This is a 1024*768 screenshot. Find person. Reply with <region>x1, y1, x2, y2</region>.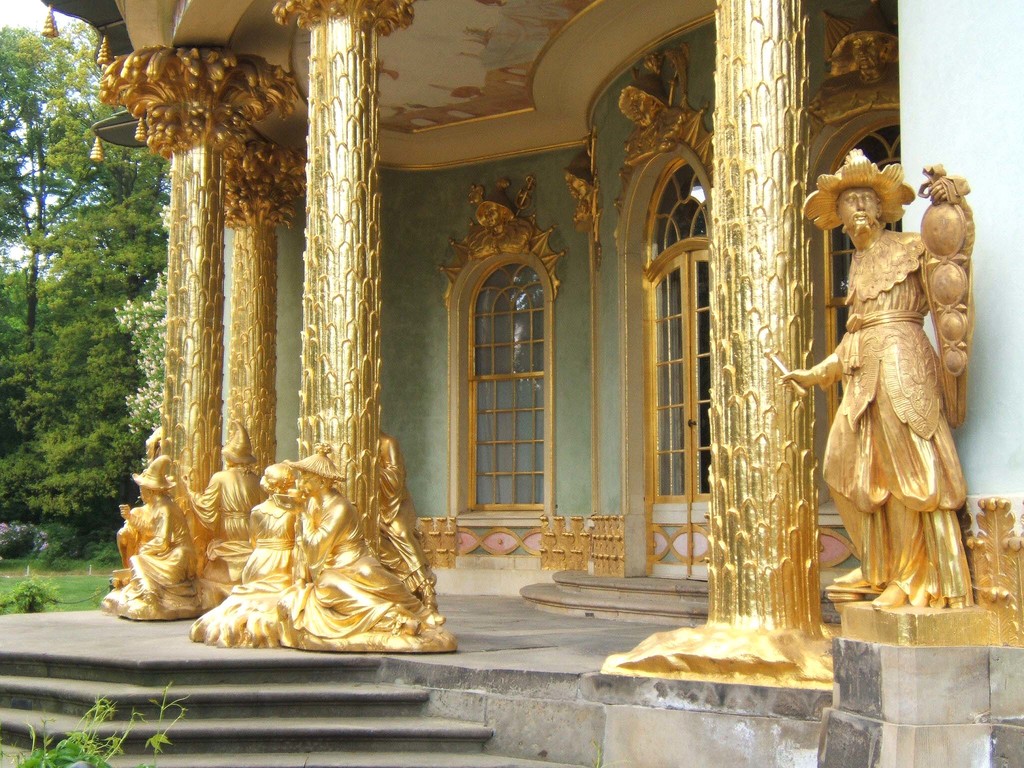
<region>367, 431, 439, 610</region>.
